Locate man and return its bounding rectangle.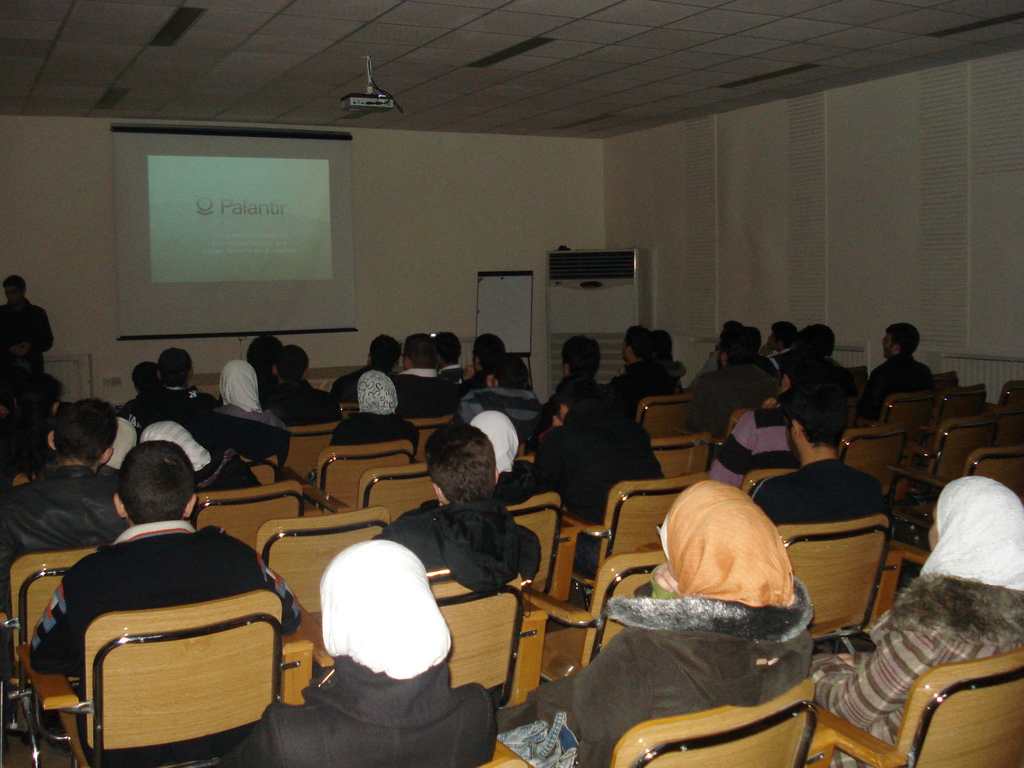
select_region(452, 332, 508, 405).
